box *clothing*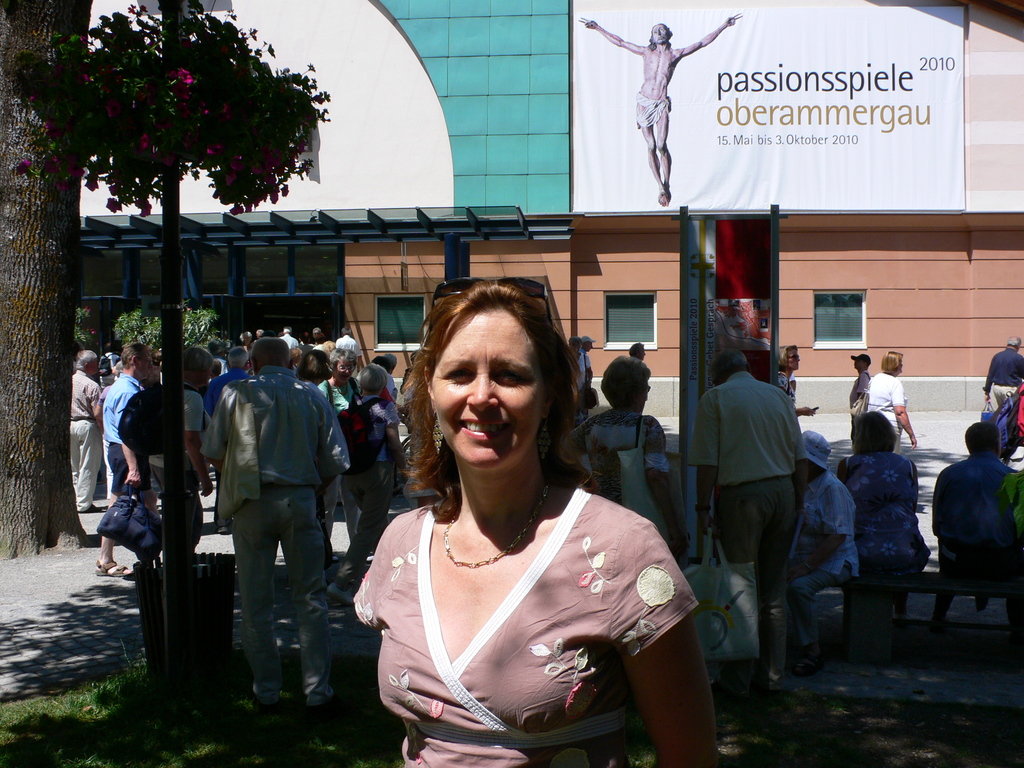
crop(75, 362, 116, 431)
